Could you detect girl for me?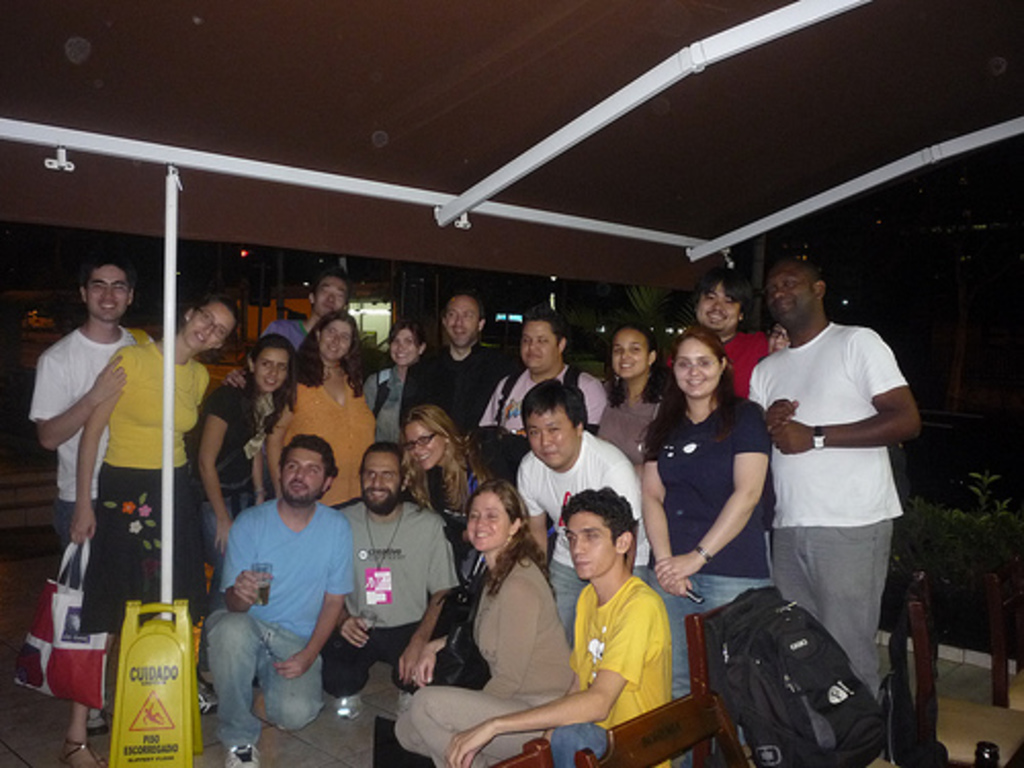
Detection result: [391,481,575,766].
